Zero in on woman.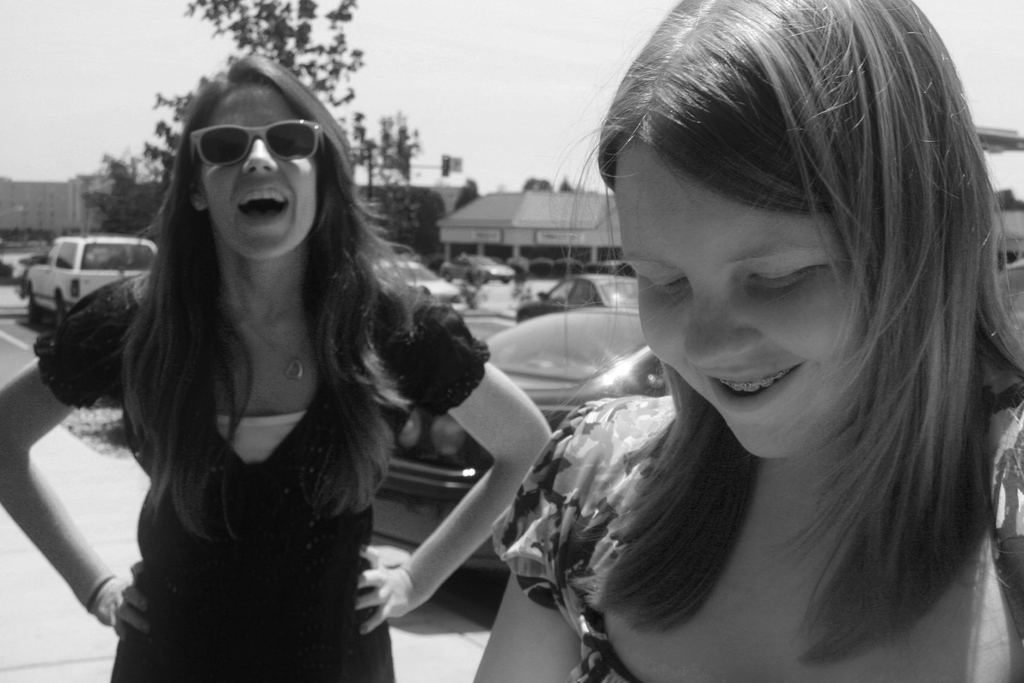
Zeroed in: 473,0,1023,682.
